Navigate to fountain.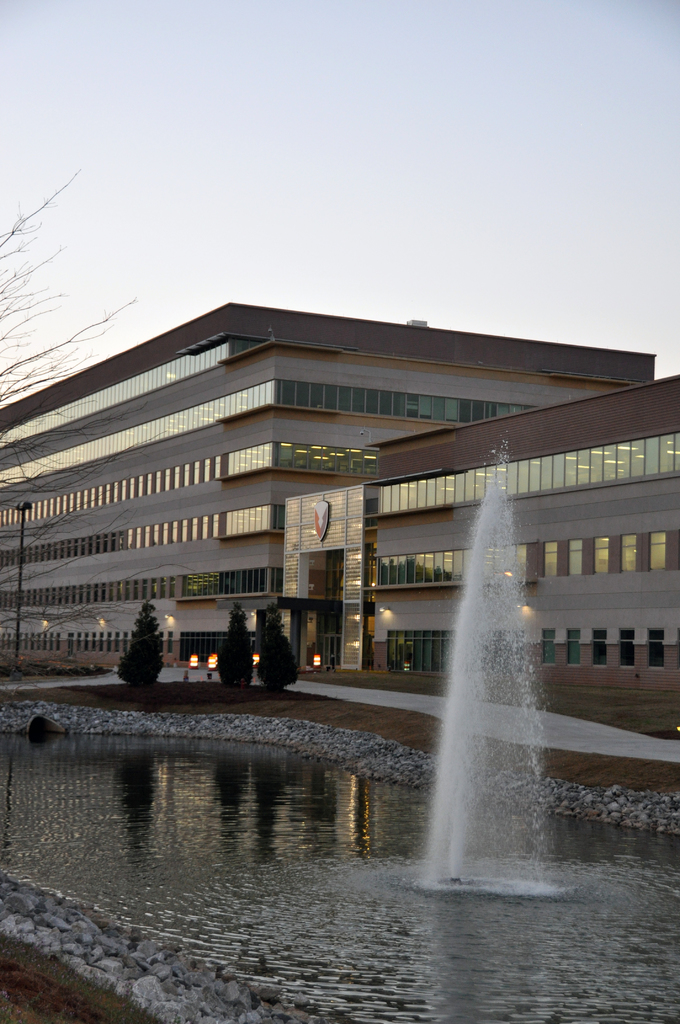
Navigation target: detection(390, 449, 576, 928).
